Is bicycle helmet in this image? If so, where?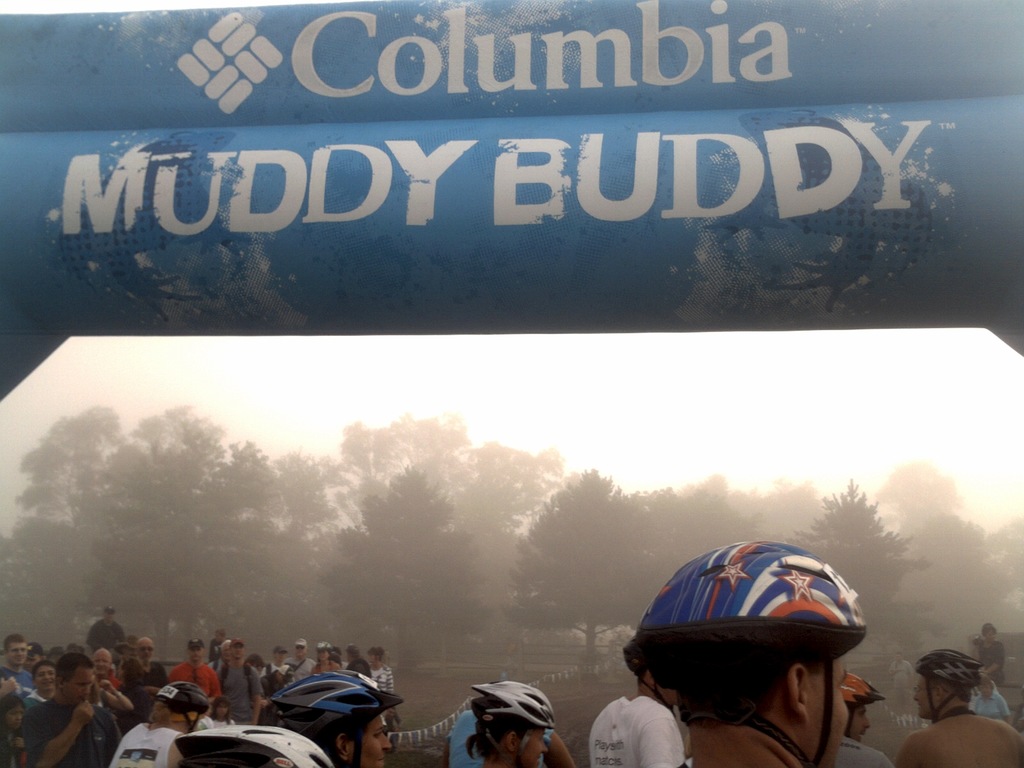
Yes, at 175 723 326 767.
